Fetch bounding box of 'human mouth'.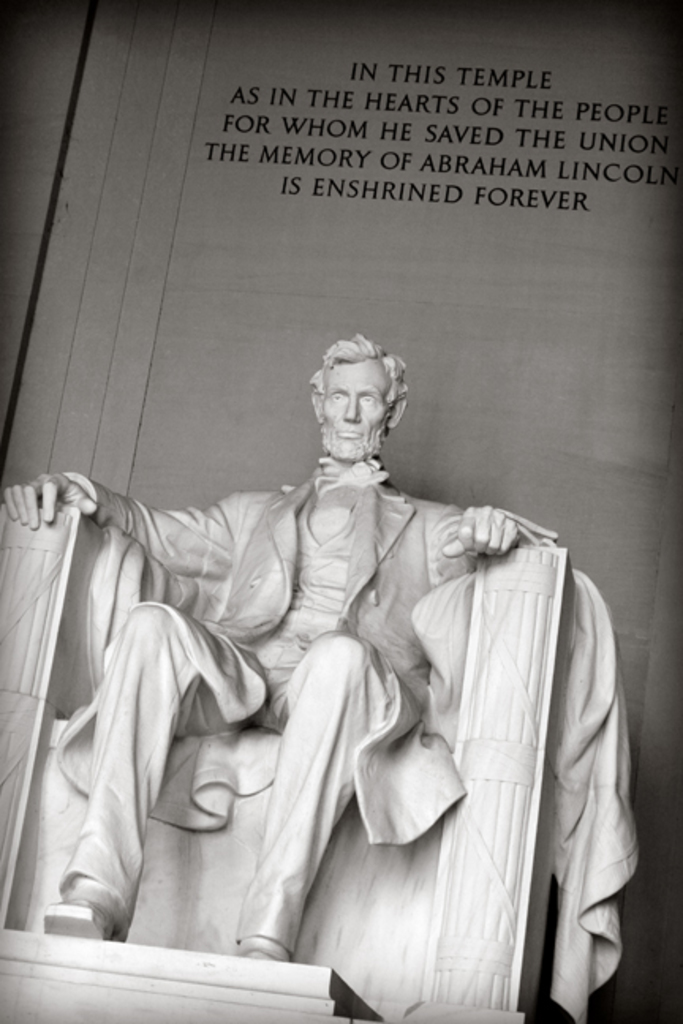
Bbox: <region>340, 431, 357, 435</region>.
